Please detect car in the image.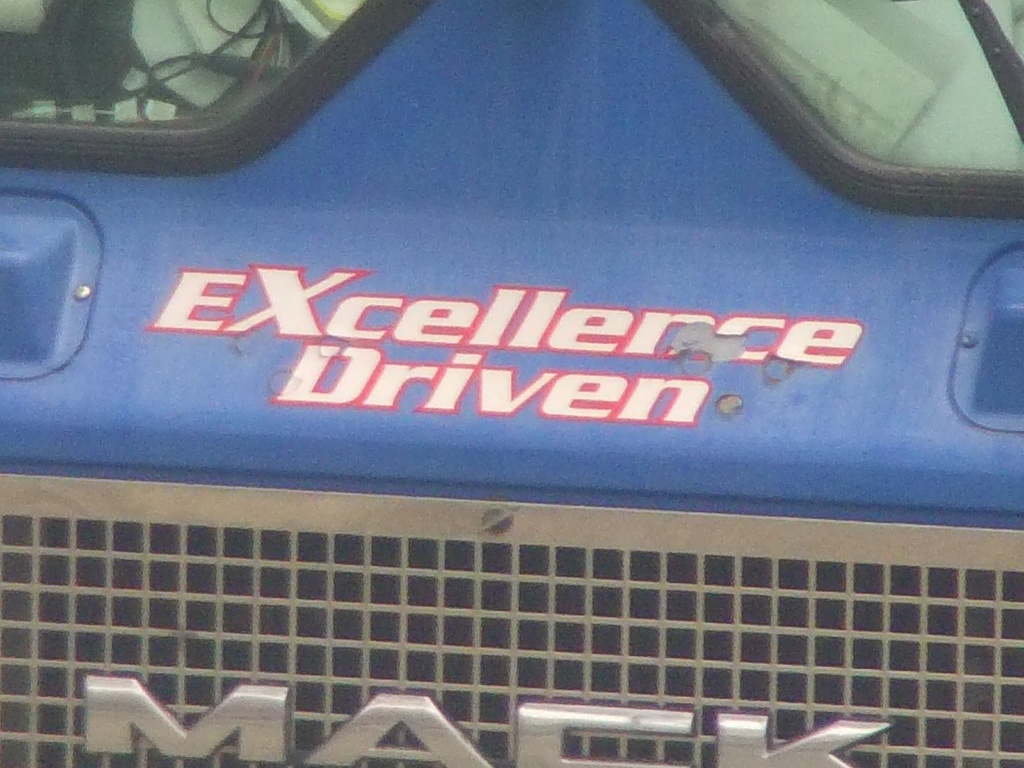
left=0, top=0, right=1023, bottom=767.
